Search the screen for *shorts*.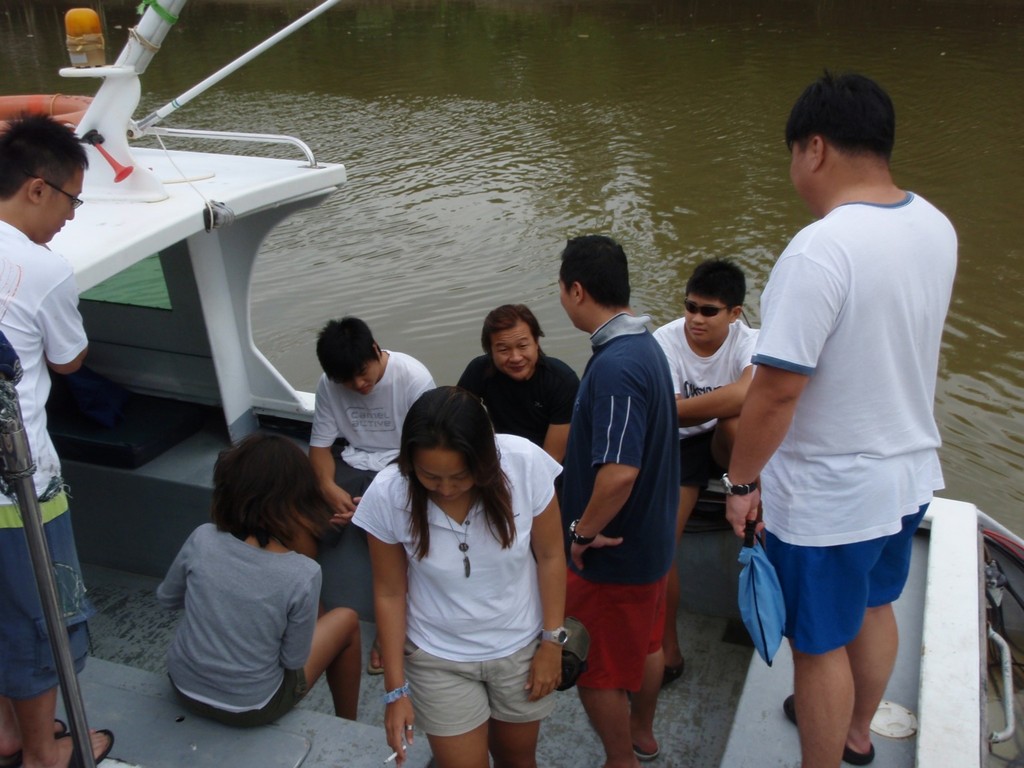
Found at [x1=0, y1=479, x2=94, y2=700].
